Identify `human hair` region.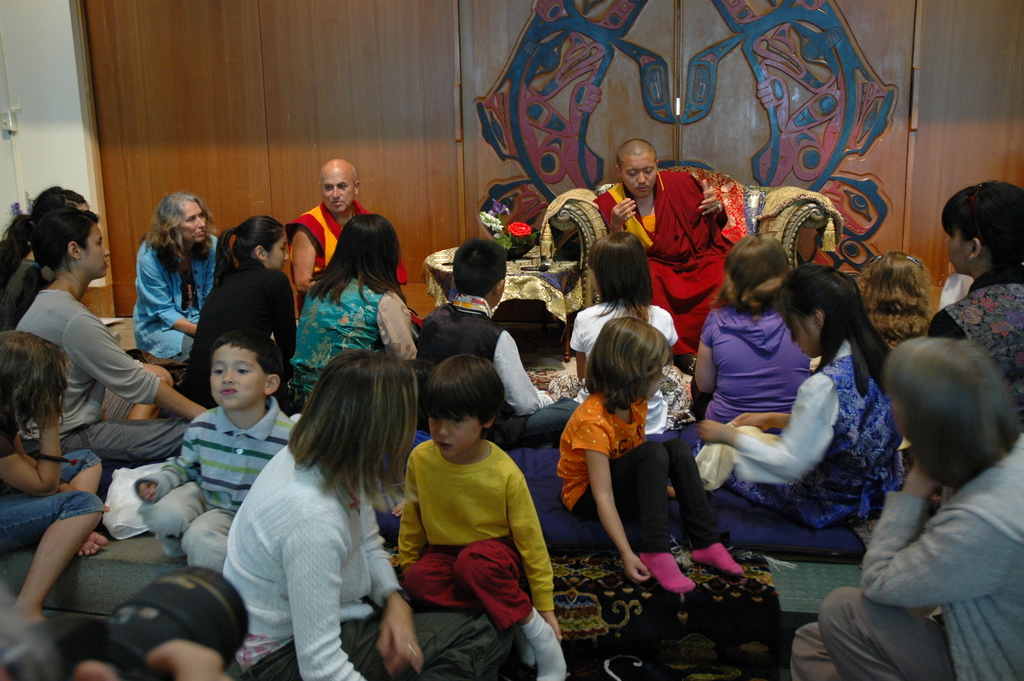
Region: {"x1": 143, "y1": 193, "x2": 204, "y2": 284}.
